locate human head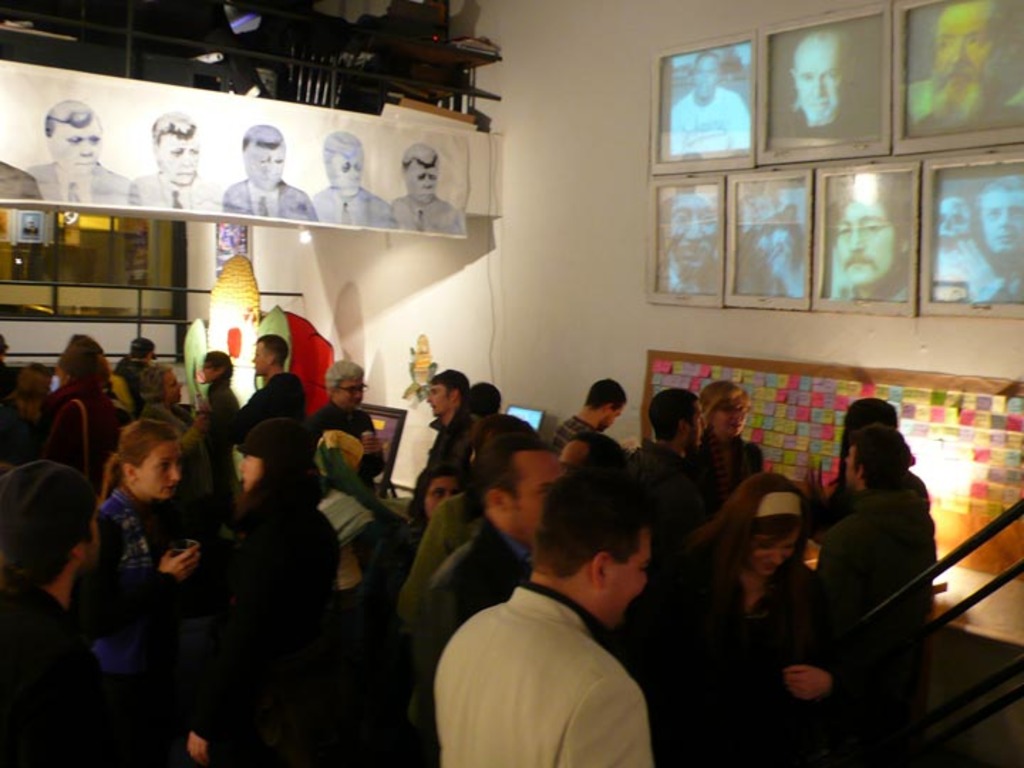
l=468, t=378, r=503, b=418
